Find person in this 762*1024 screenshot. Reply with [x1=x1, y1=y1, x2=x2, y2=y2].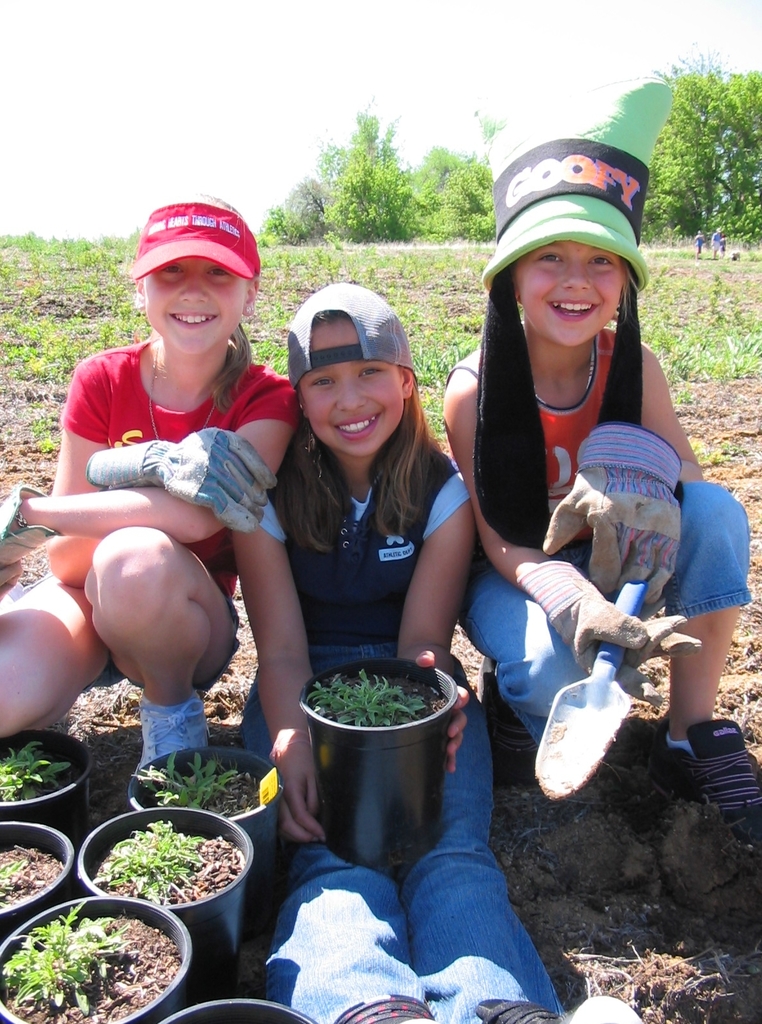
[x1=0, y1=197, x2=298, y2=767].
